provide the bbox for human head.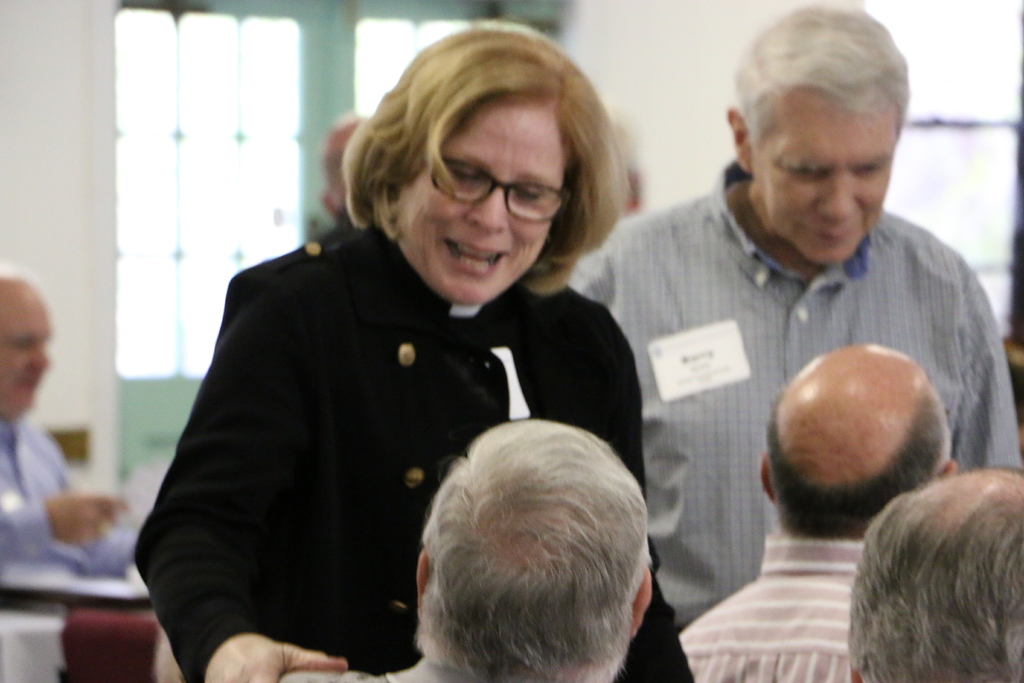
region(316, 110, 362, 216).
